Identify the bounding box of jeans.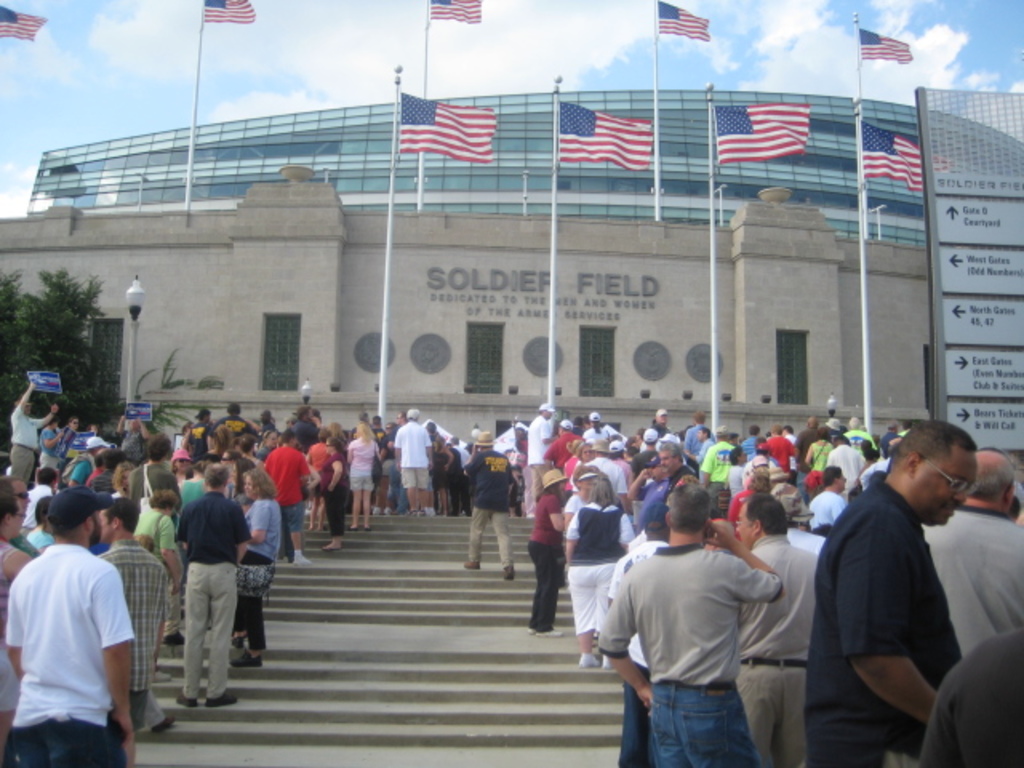
BBox(526, 541, 558, 627).
